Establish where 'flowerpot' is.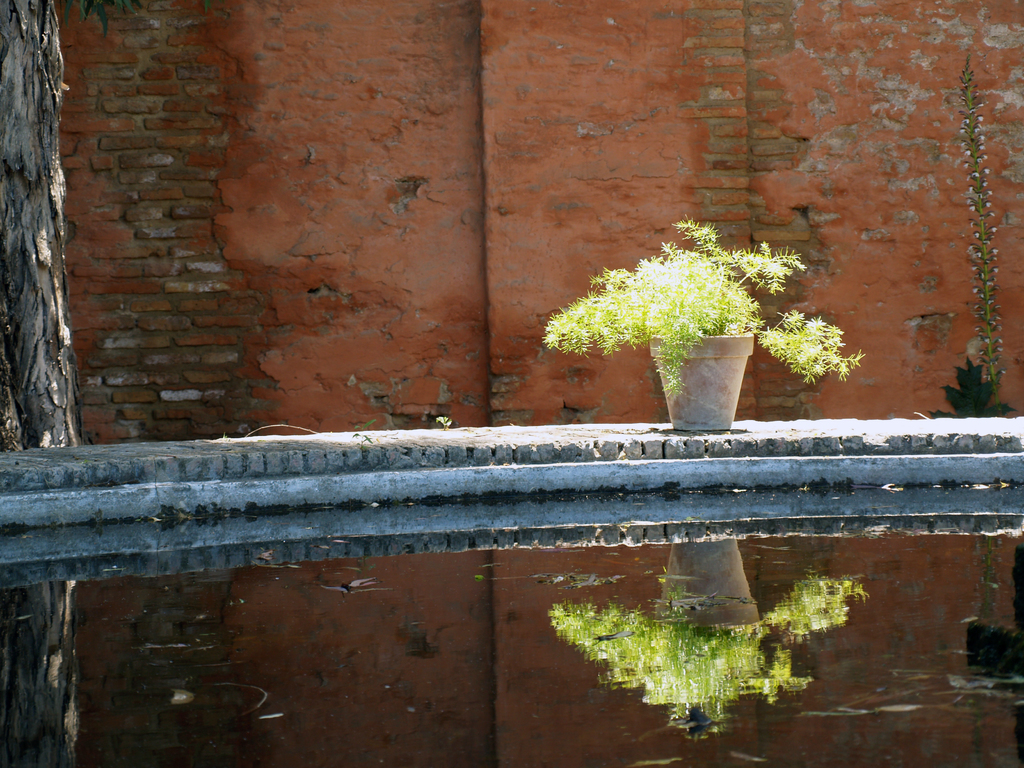
Established at l=660, t=338, r=772, b=422.
